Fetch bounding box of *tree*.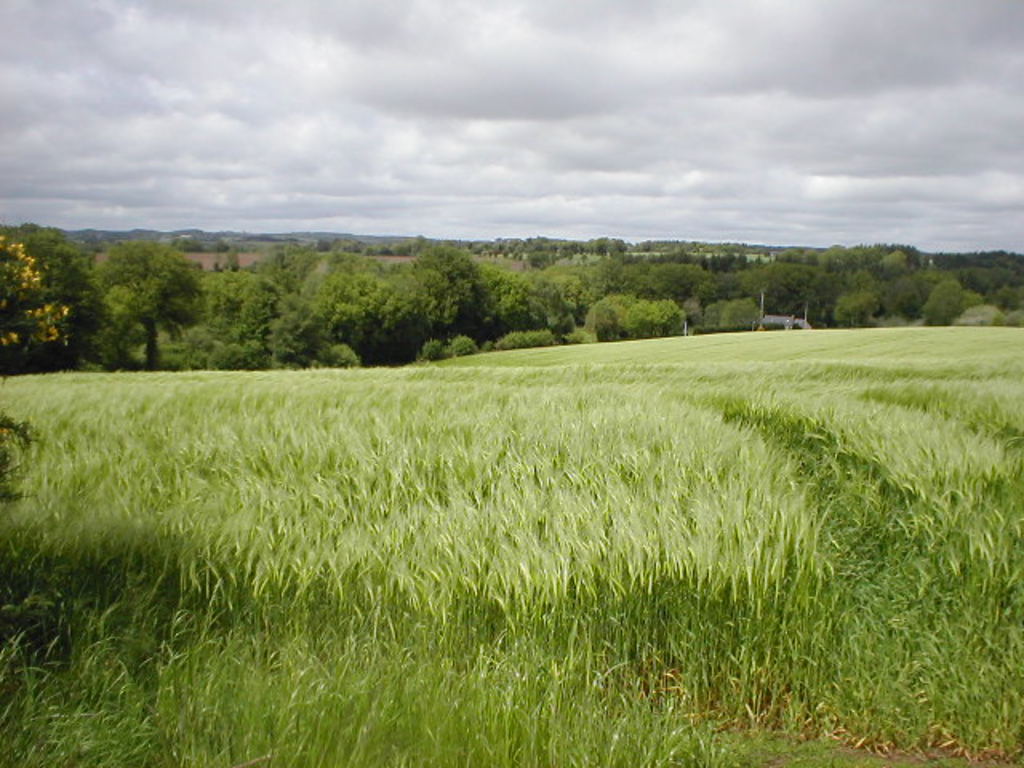
Bbox: box=[710, 253, 819, 315].
